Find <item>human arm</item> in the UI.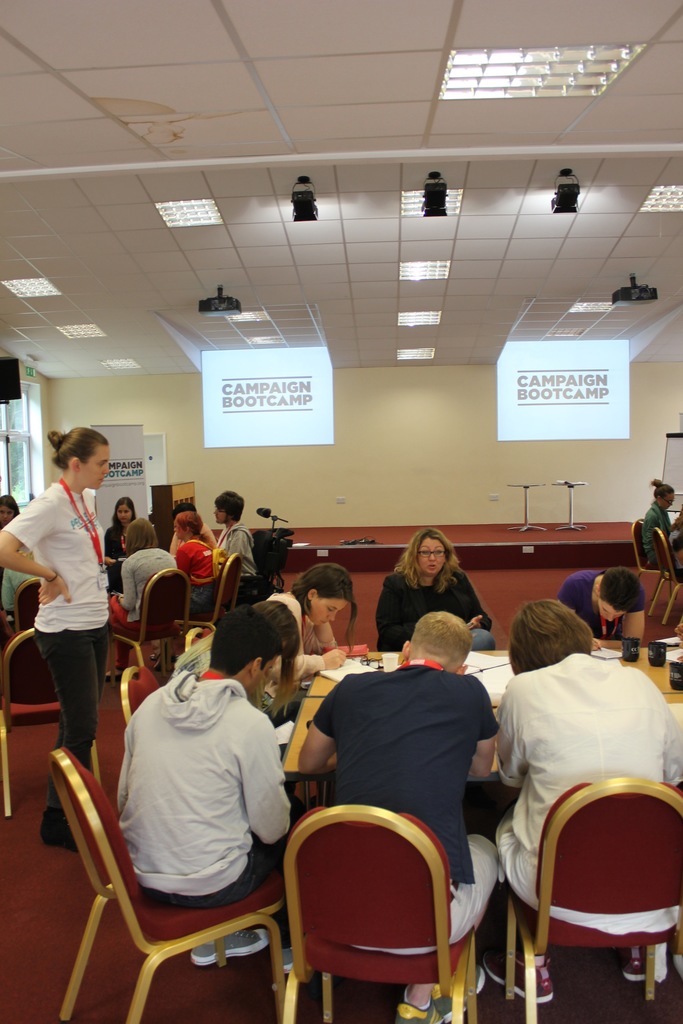
UI element at [left=304, top=618, right=336, bottom=652].
